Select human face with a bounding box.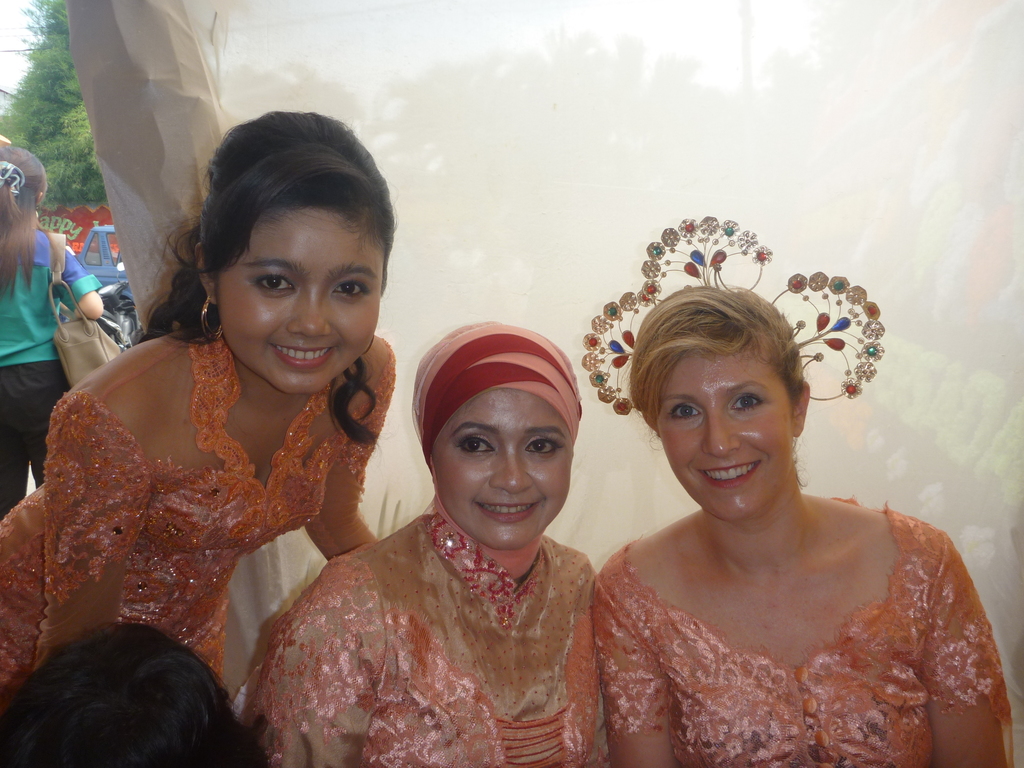
locate(428, 388, 578, 552).
